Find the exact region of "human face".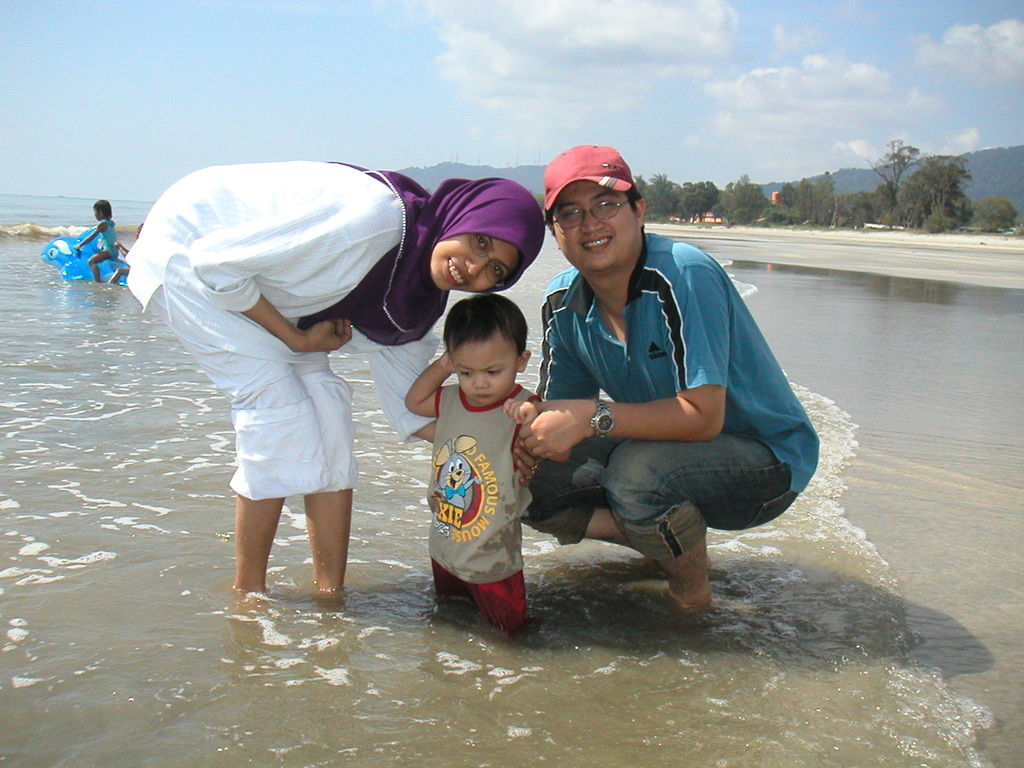
Exact region: BBox(91, 210, 102, 222).
